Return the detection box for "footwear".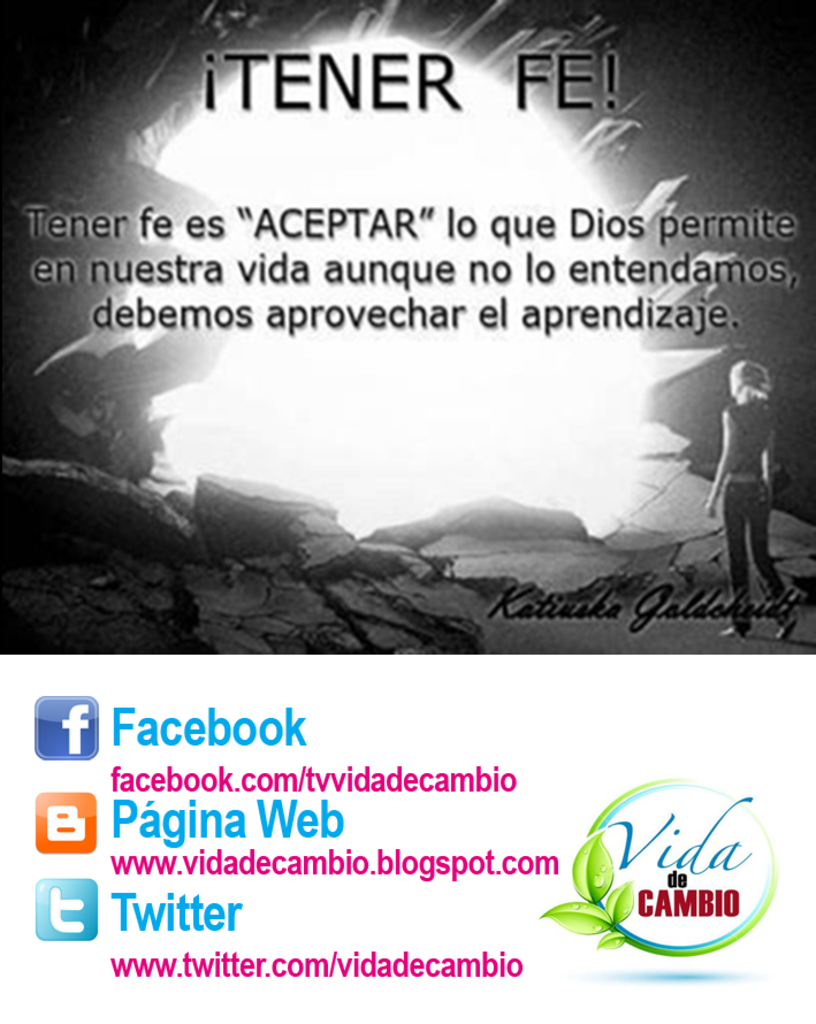
{"x1": 714, "y1": 624, "x2": 749, "y2": 640}.
